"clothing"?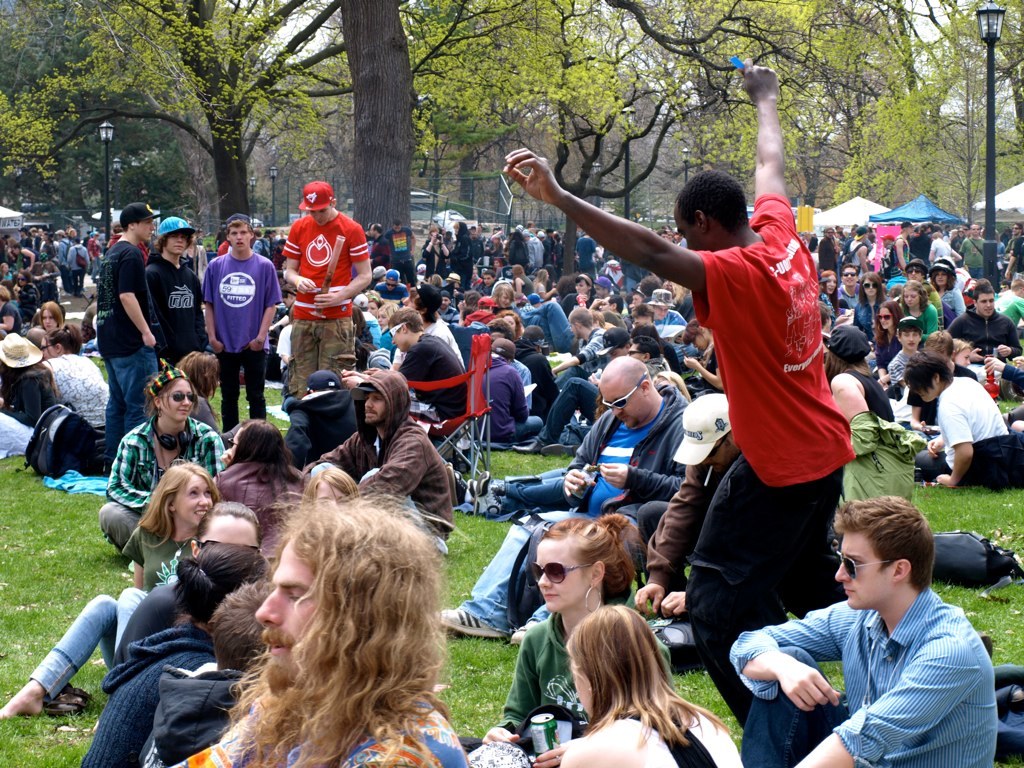
Rect(826, 361, 894, 442)
